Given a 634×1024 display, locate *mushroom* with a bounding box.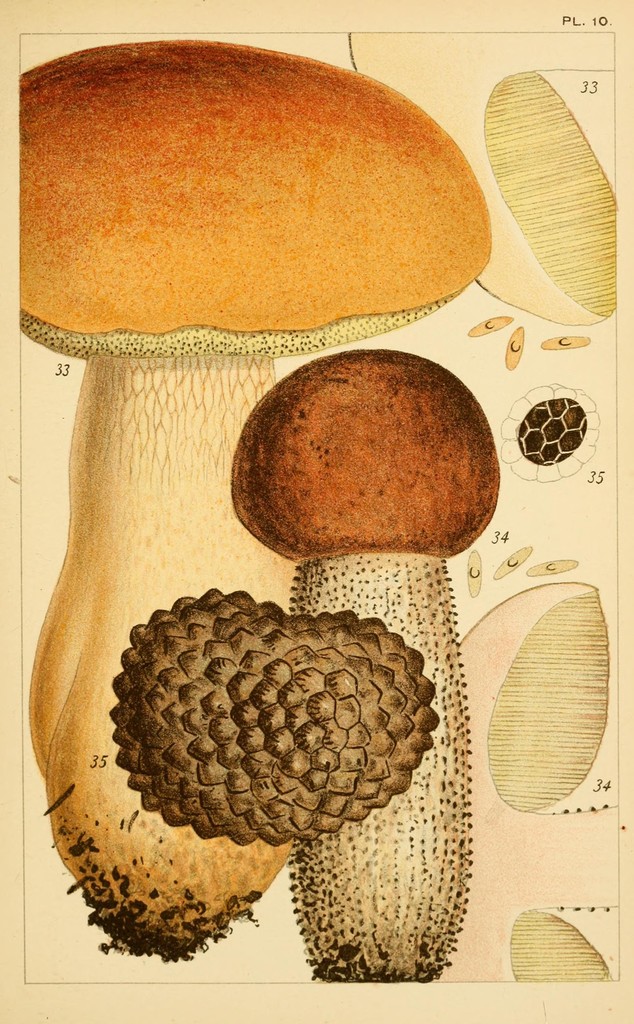
Located: x1=110, y1=592, x2=439, y2=847.
